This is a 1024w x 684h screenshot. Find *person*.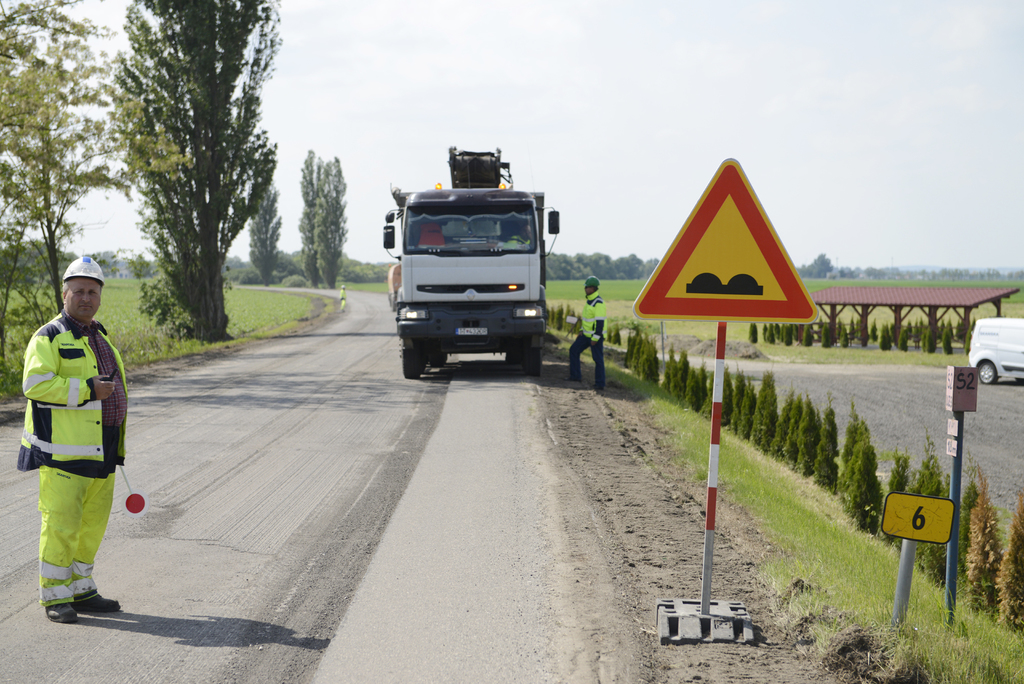
Bounding box: box(19, 257, 125, 618).
